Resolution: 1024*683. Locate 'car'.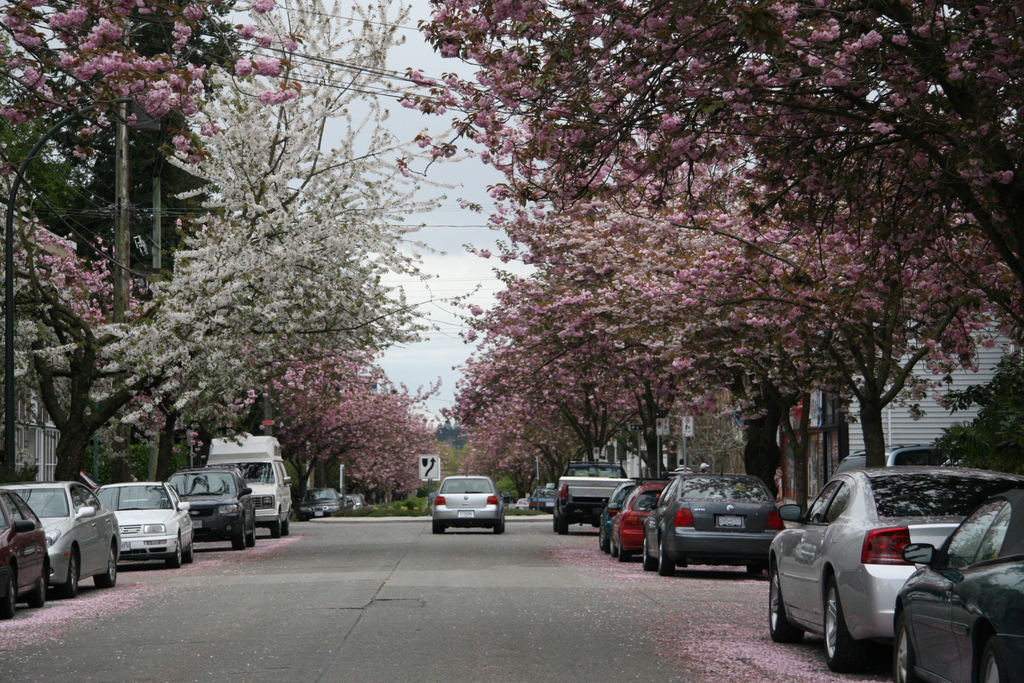
bbox(2, 484, 54, 614).
